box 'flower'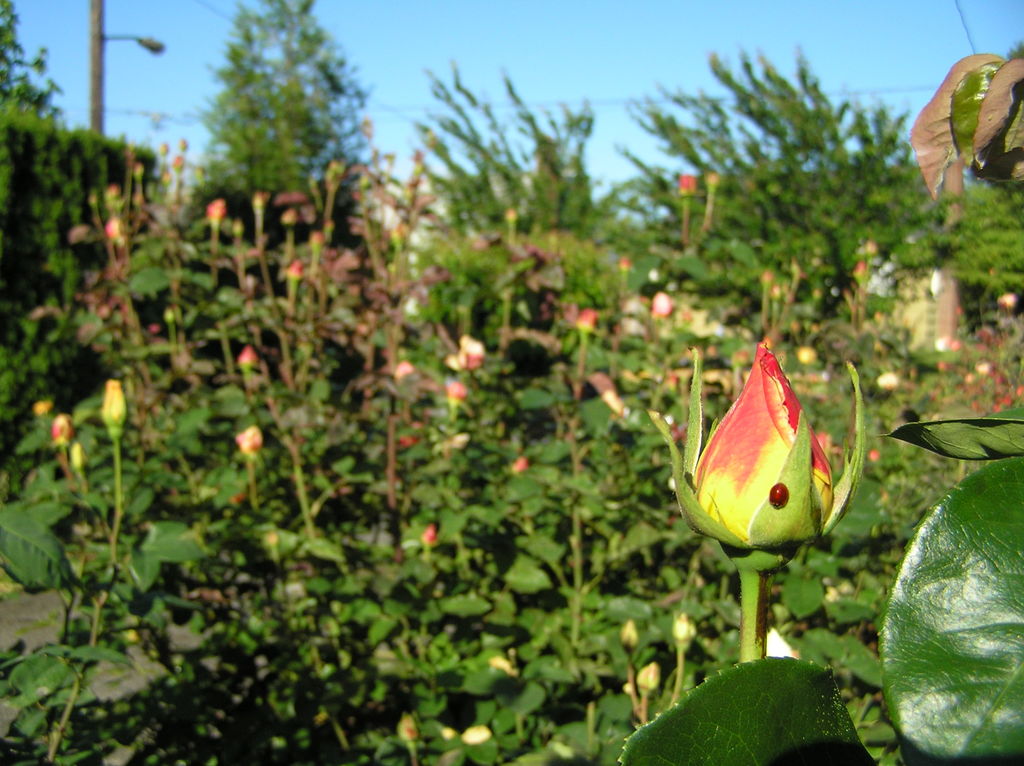
(left=507, top=457, right=528, bottom=473)
